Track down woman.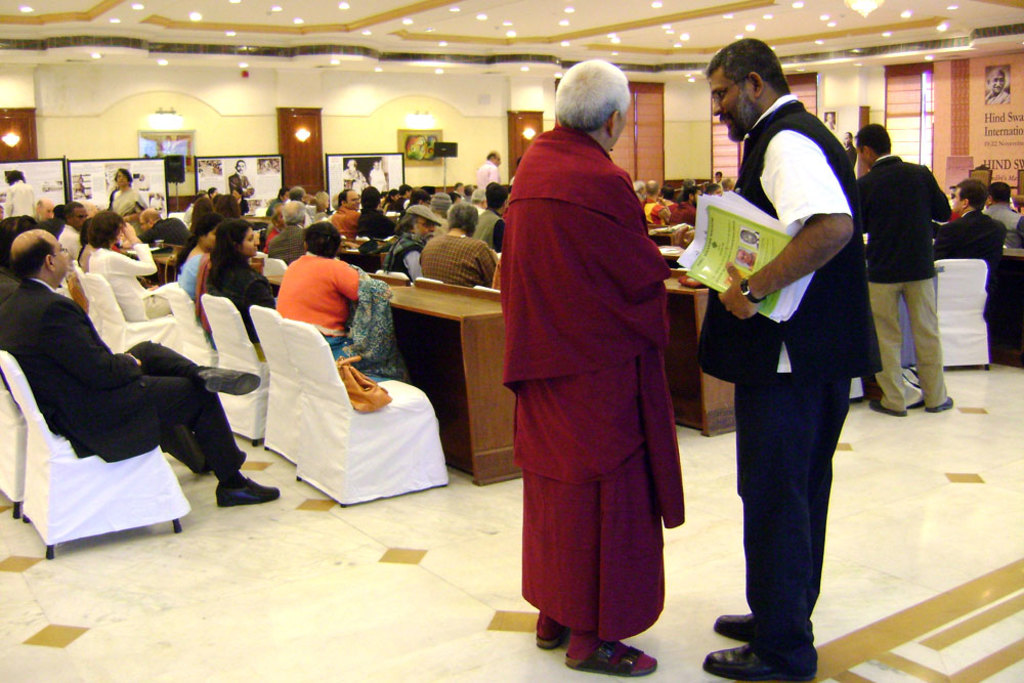
Tracked to select_region(106, 162, 147, 241).
